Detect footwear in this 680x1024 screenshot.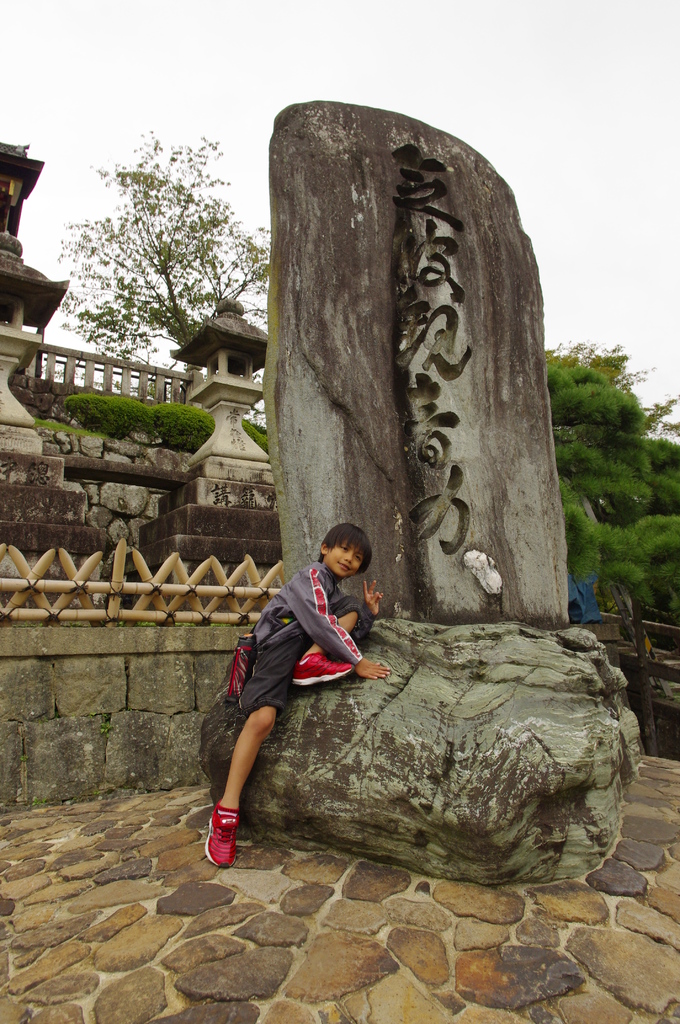
Detection: <bbox>289, 646, 355, 694</bbox>.
